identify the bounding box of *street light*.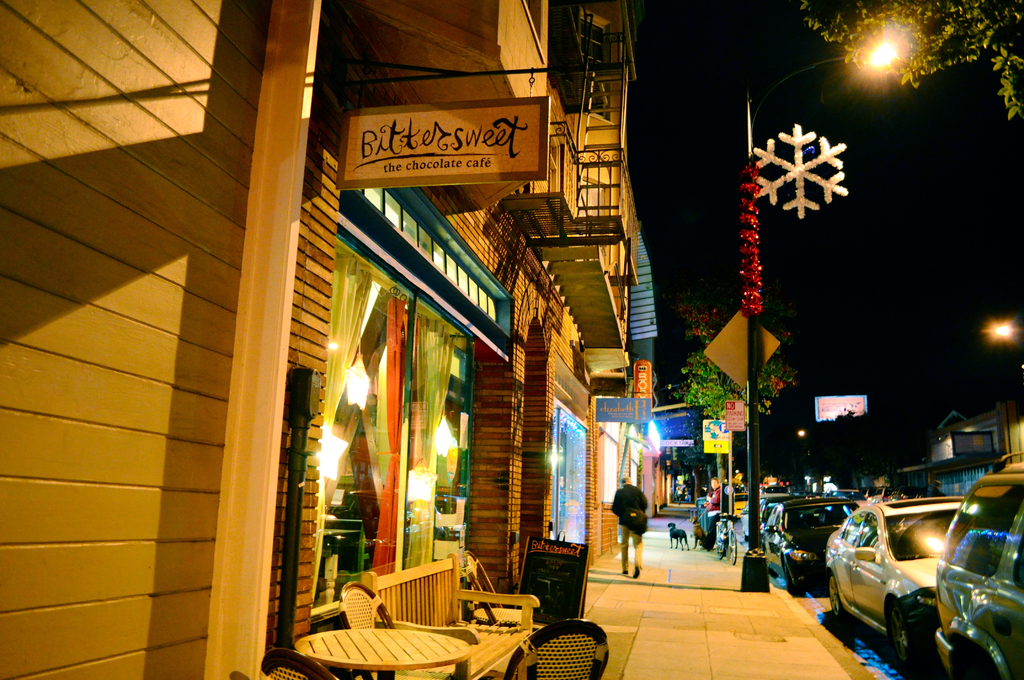
crop(738, 29, 908, 592).
